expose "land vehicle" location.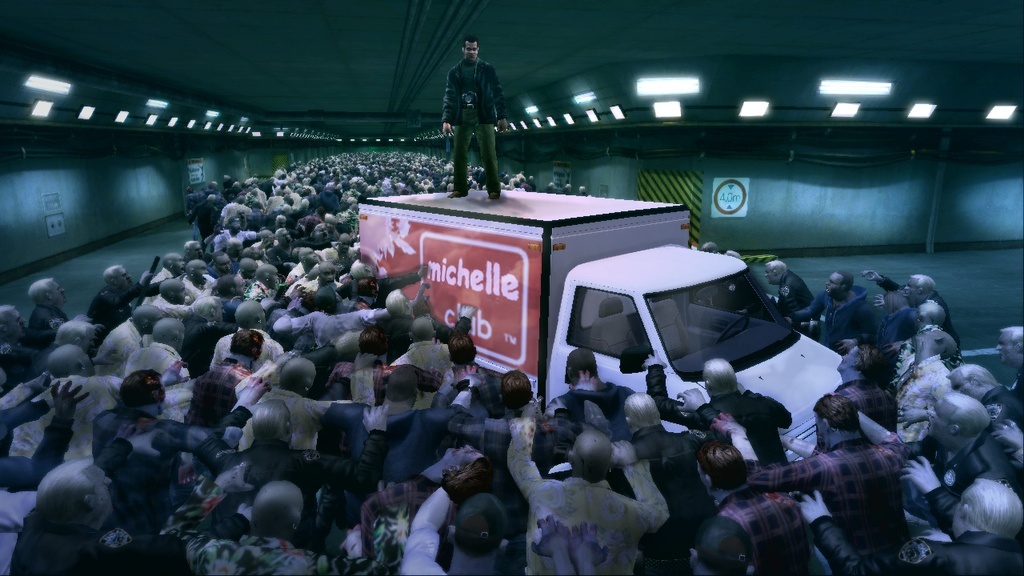
Exposed at (338, 173, 778, 409).
